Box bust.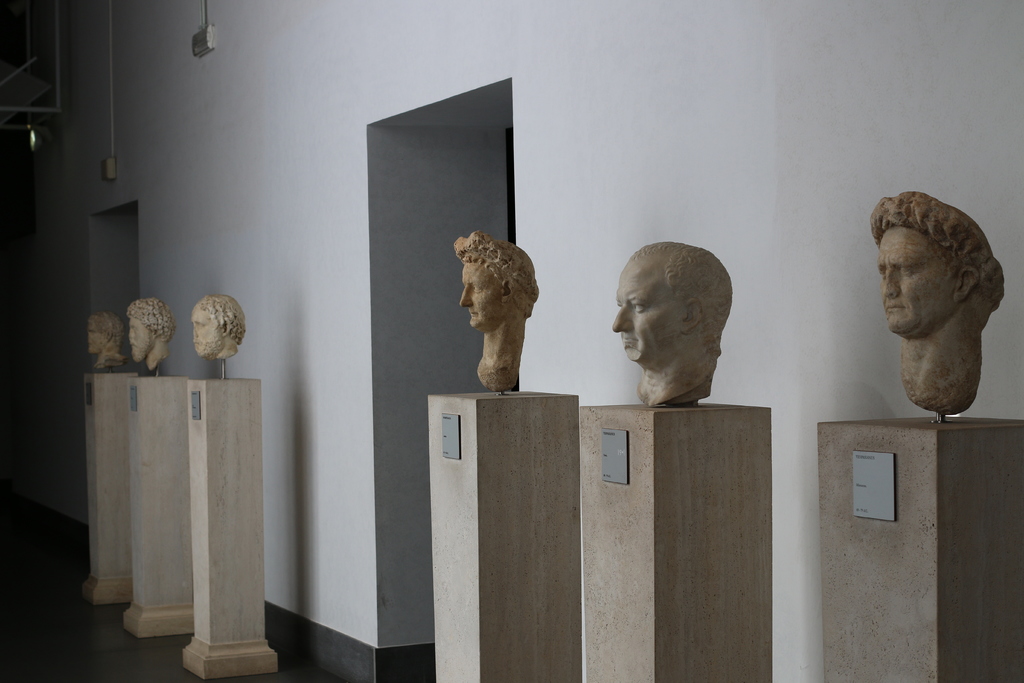
{"x1": 125, "y1": 299, "x2": 174, "y2": 370}.
